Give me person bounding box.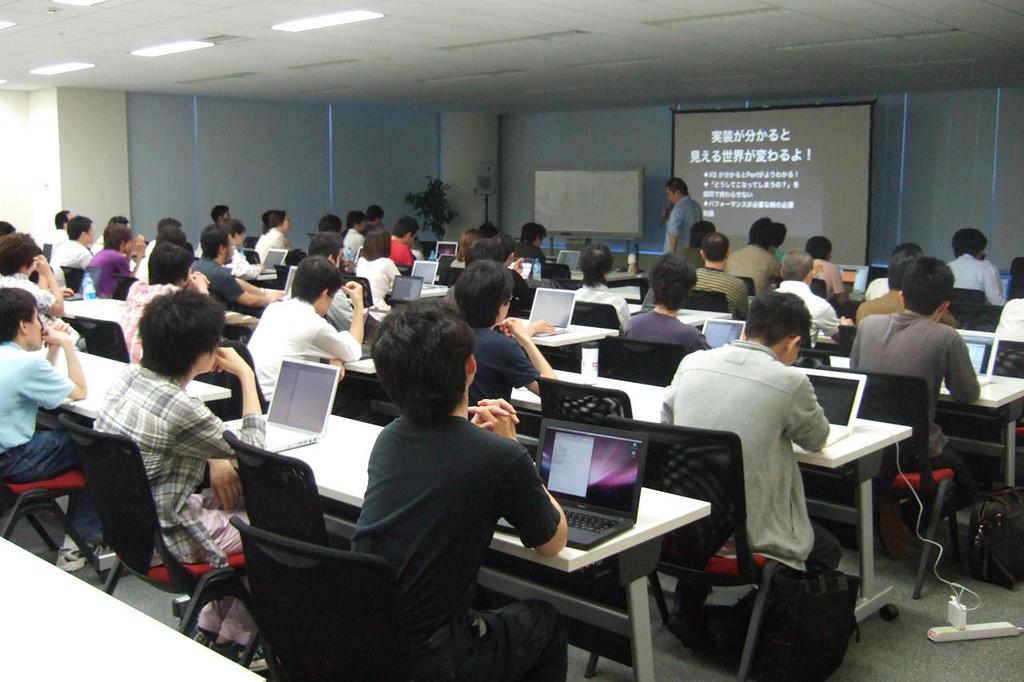
rect(448, 225, 486, 270).
